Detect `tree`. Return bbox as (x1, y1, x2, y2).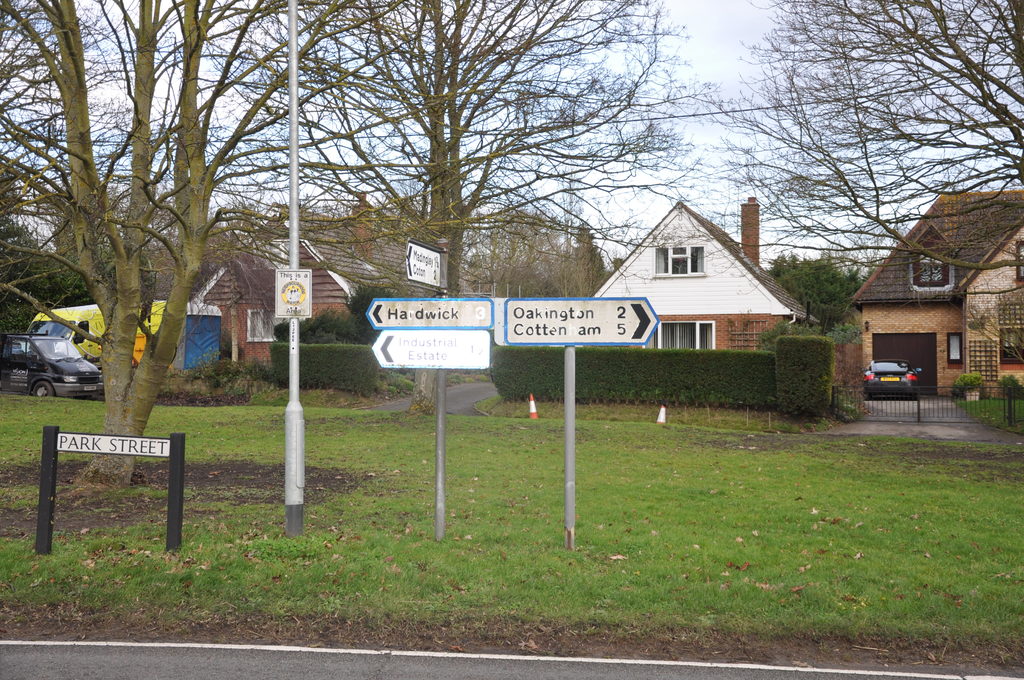
(458, 202, 571, 298).
